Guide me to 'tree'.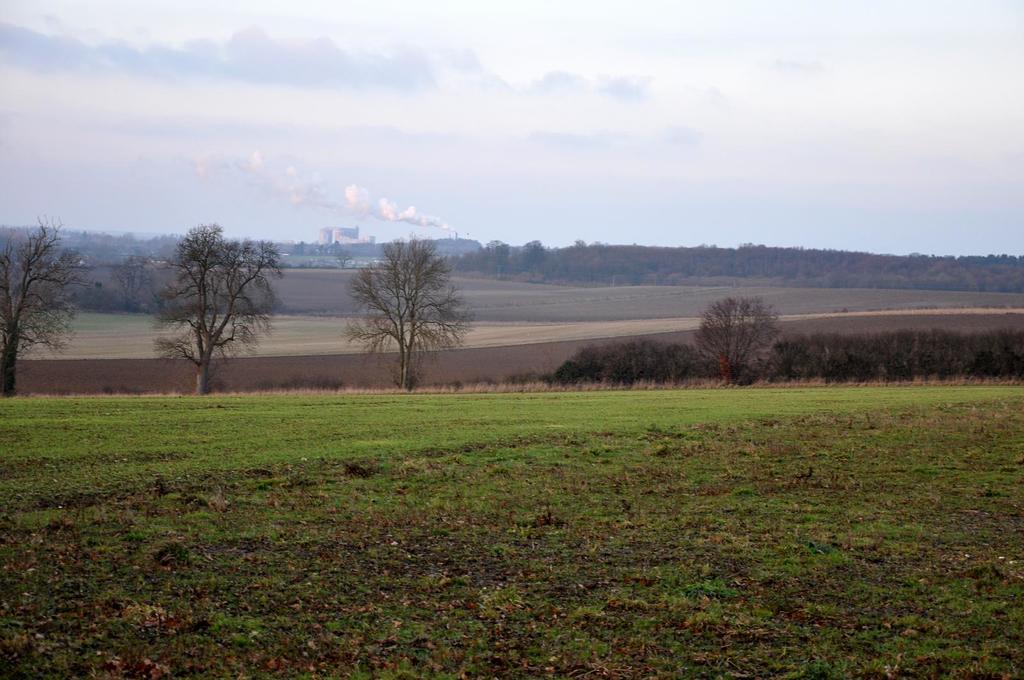
Guidance: <bbox>699, 287, 788, 391</bbox>.
